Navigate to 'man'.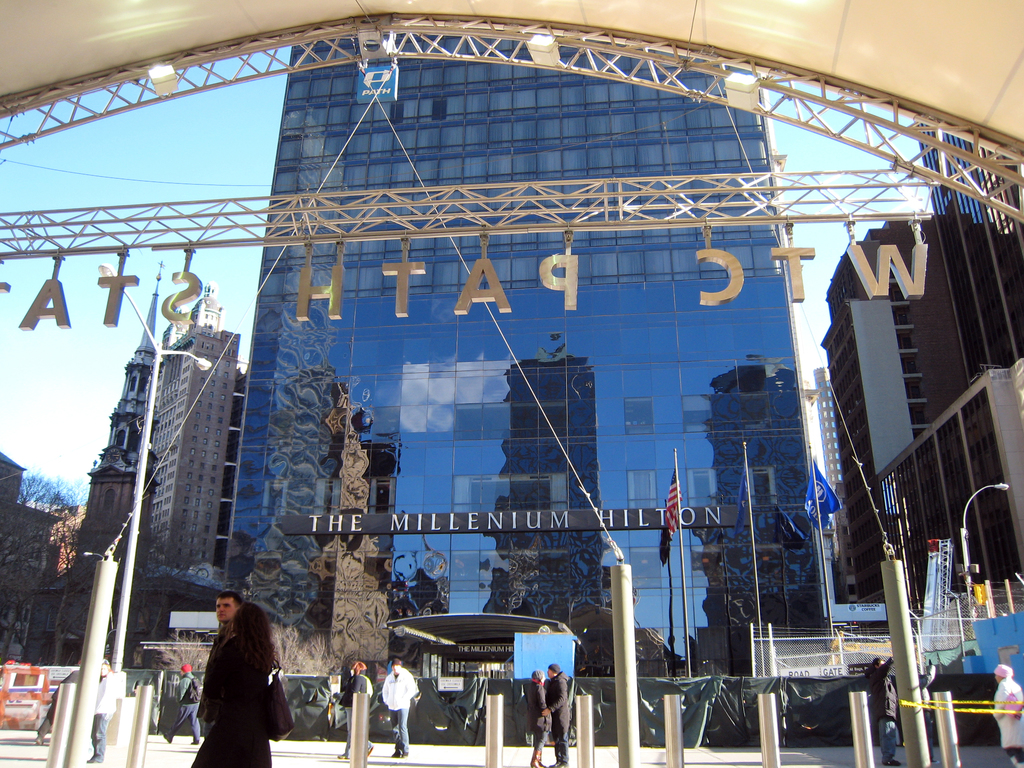
Navigation target: select_region(200, 589, 246, 725).
